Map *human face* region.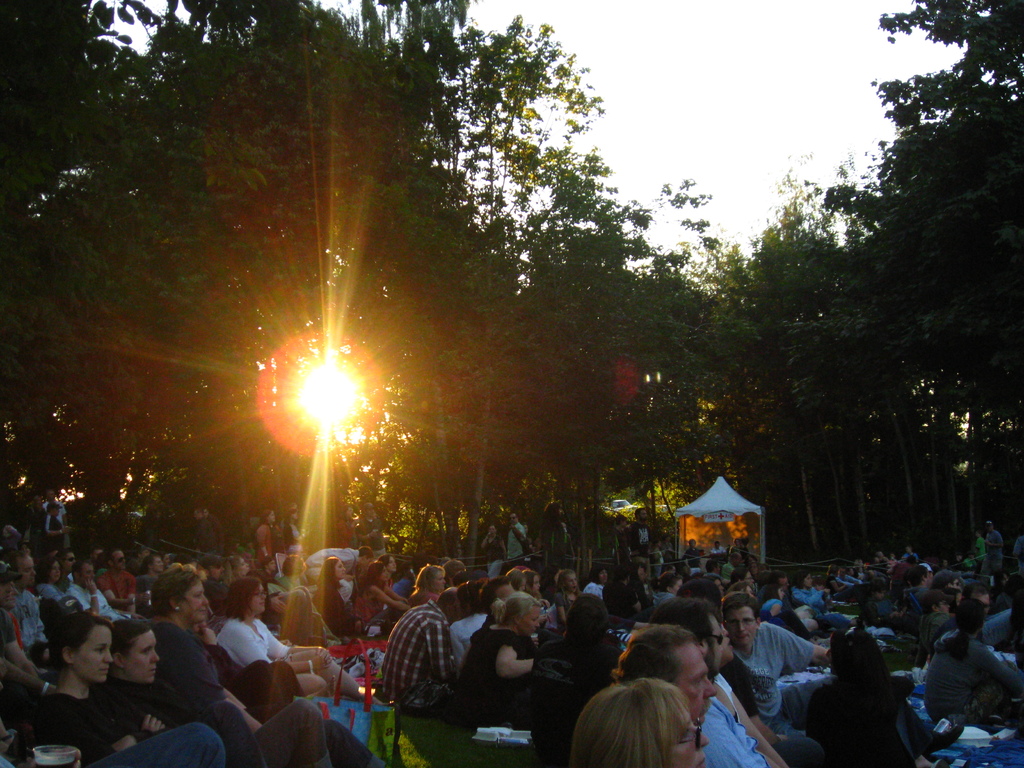
Mapped to box(81, 564, 95, 595).
